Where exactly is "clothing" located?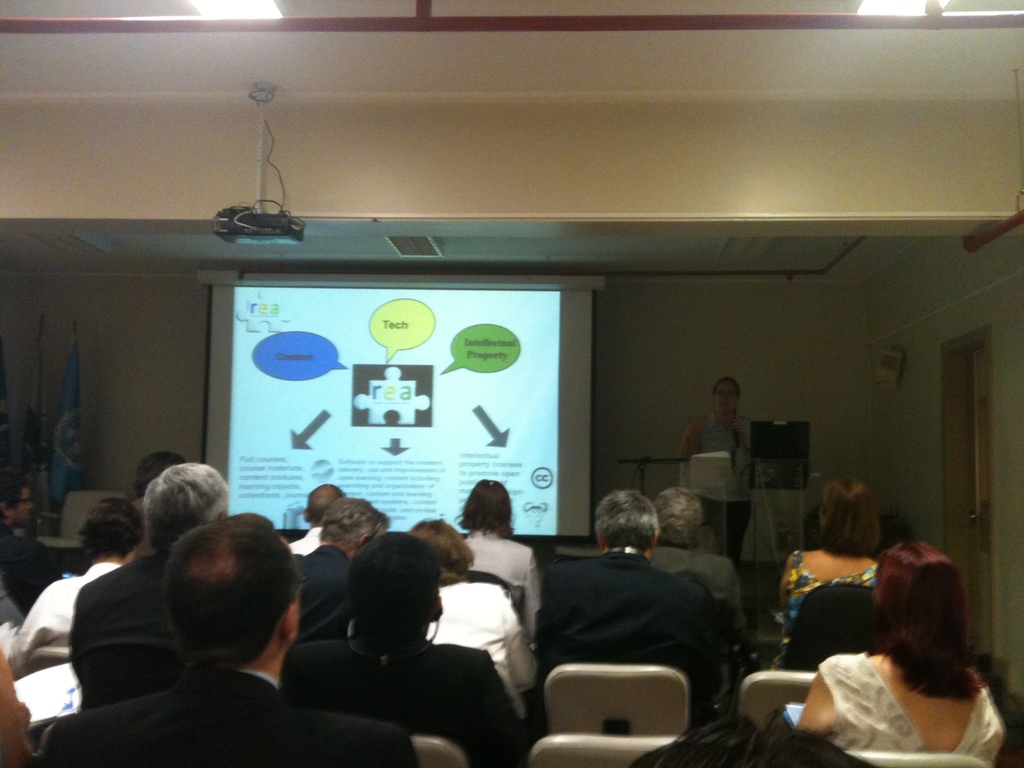
Its bounding box is 68 542 185 728.
